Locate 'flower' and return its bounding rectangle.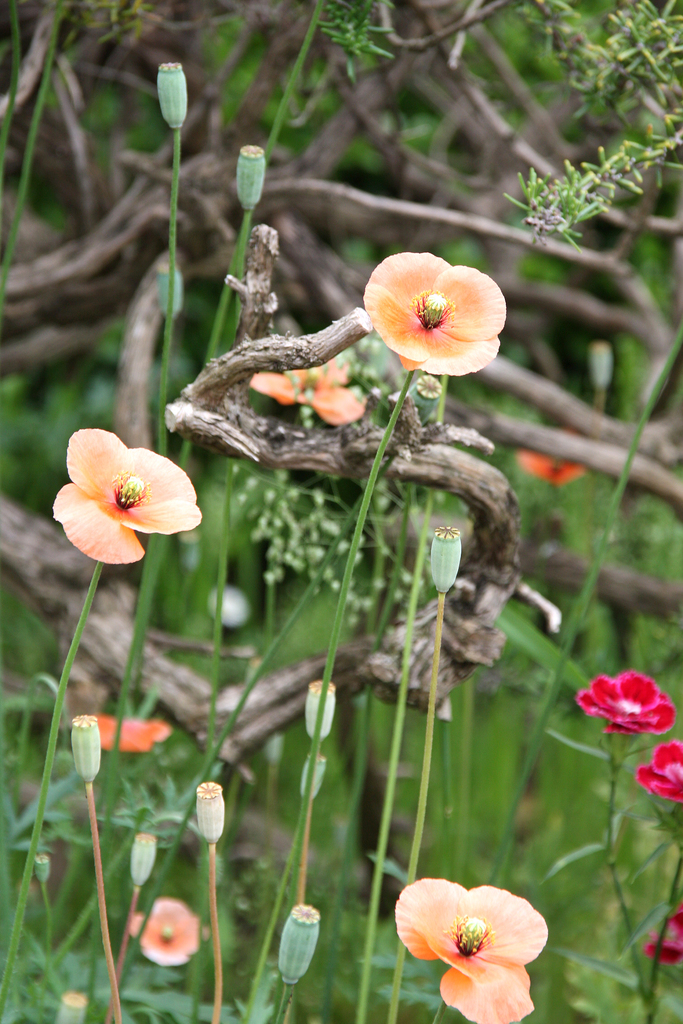
[left=87, top=711, right=176, bottom=755].
